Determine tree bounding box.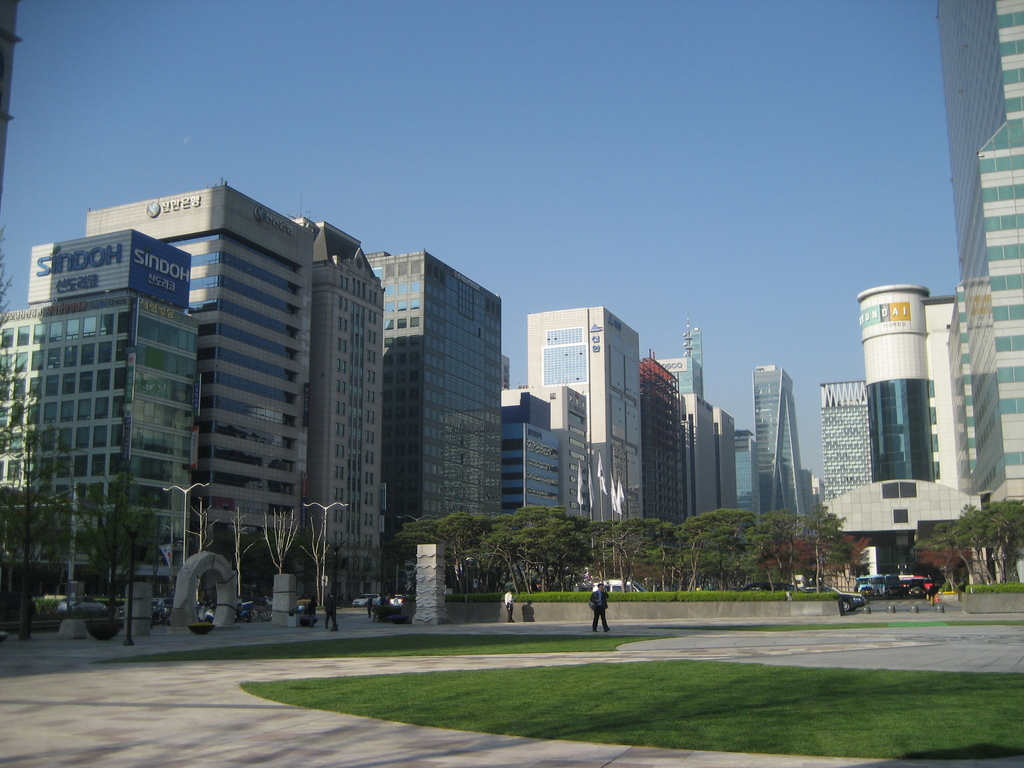
Determined: BBox(4, 445, 70, 622).
